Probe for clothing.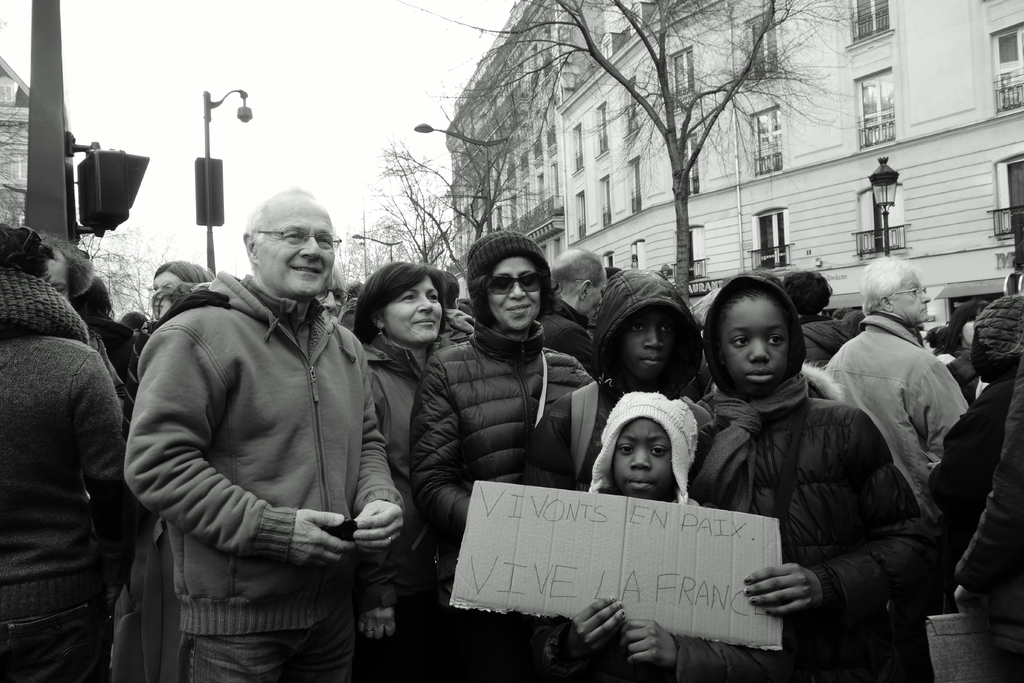
Probe result: pyautogui.locateOnScreen(0, 268, 132, 682).
